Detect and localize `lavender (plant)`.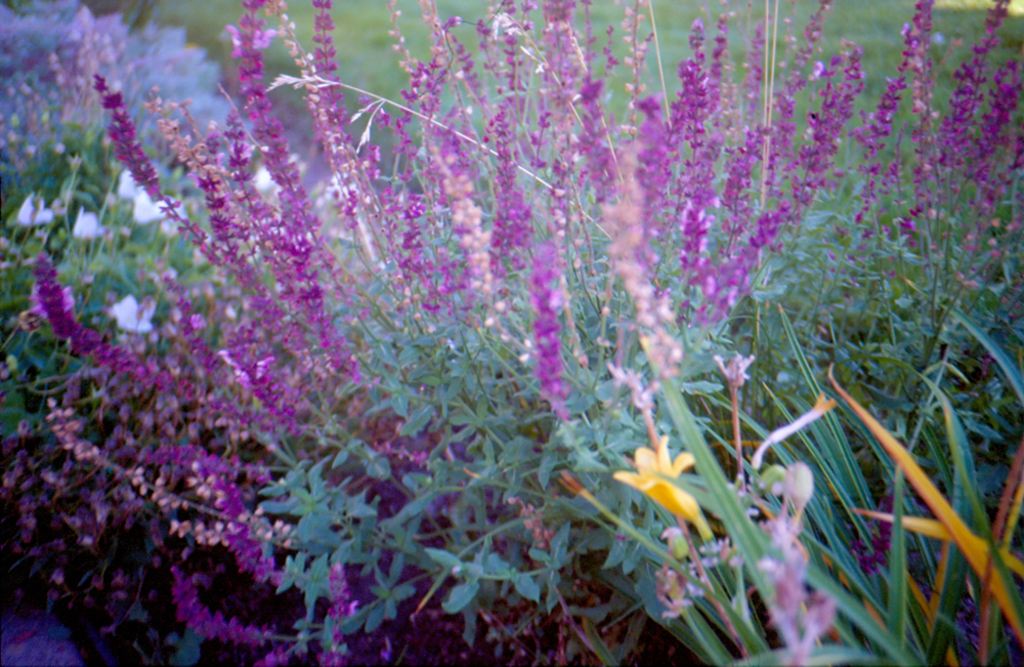
Localized at {"left": 23, "top": 265, "right": 271, "bottom": 437}.
